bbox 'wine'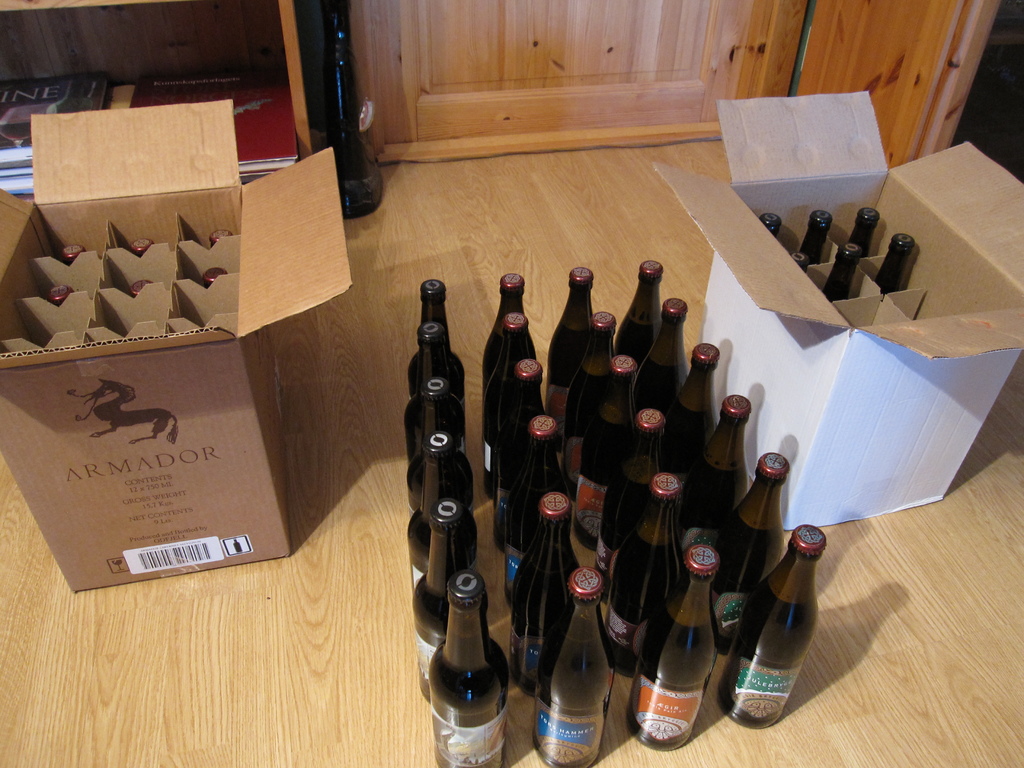
crop(793, 253, 812, 276)
